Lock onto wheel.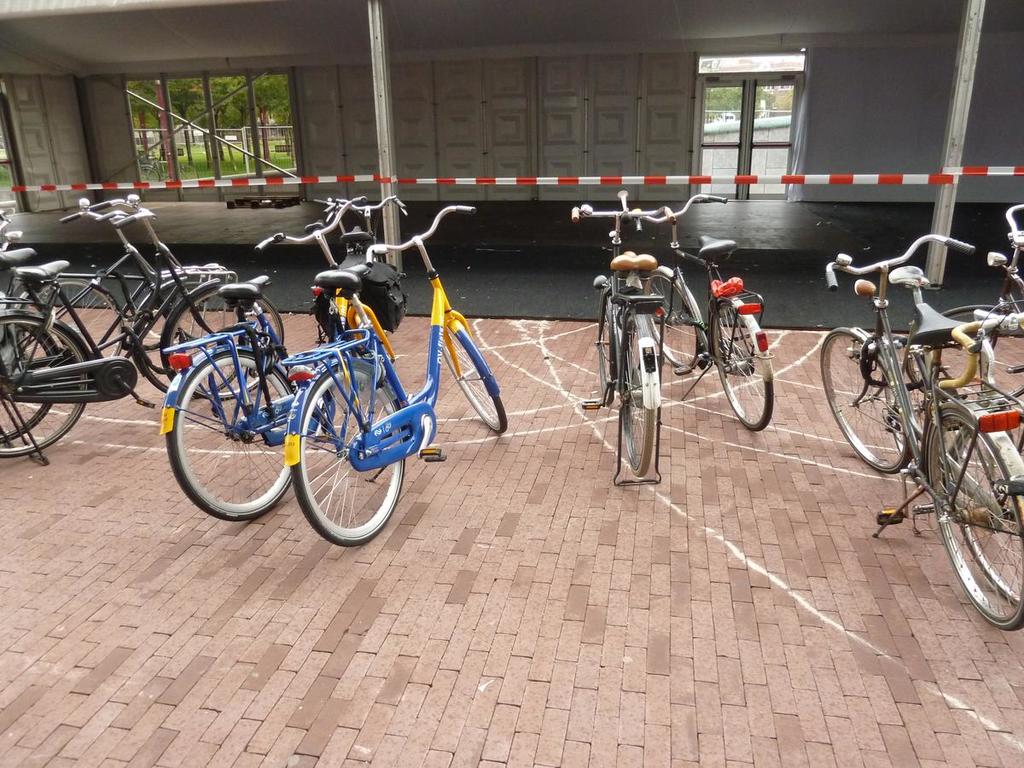
Locked: 0/309/95/458.
